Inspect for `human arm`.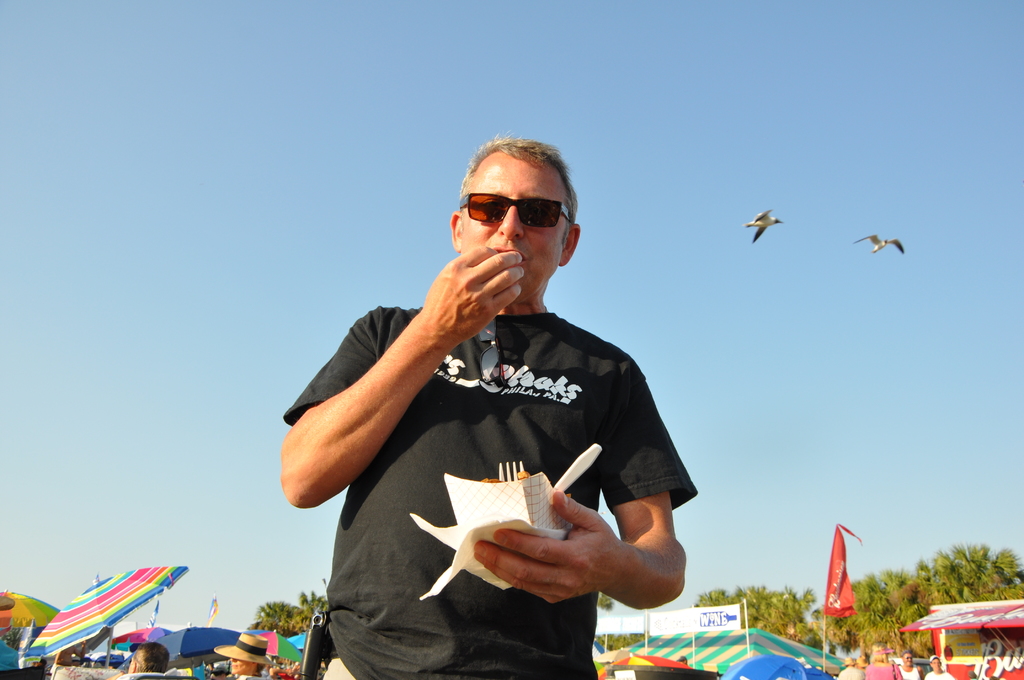
Inspection: x1=924 y1=668 x2=934 y2=679.
